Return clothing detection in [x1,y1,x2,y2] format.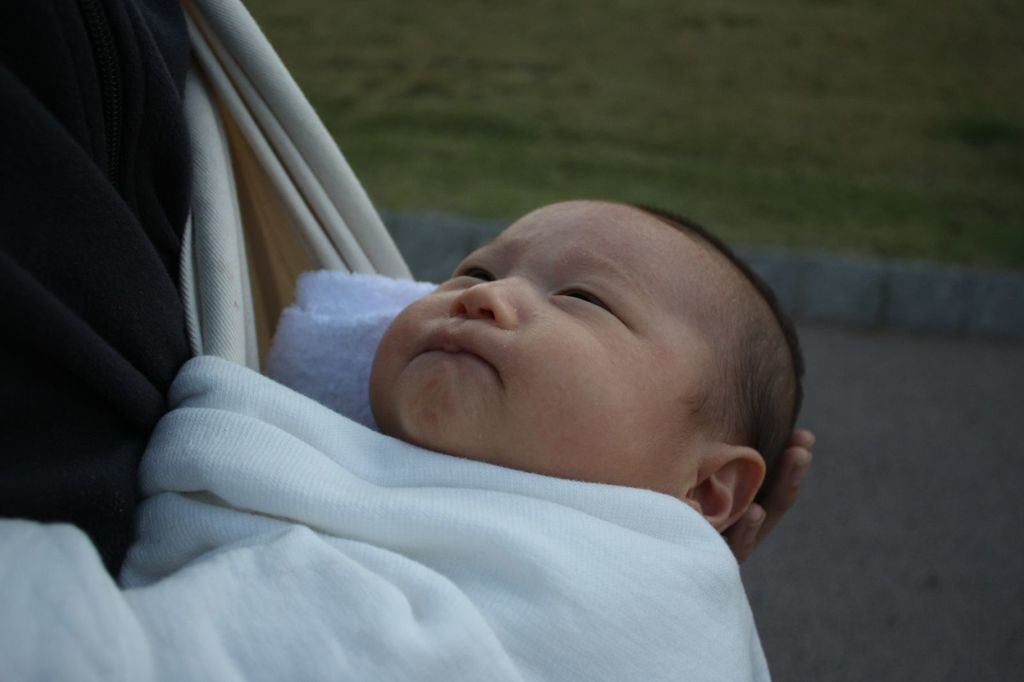
[18,0,286,544].
